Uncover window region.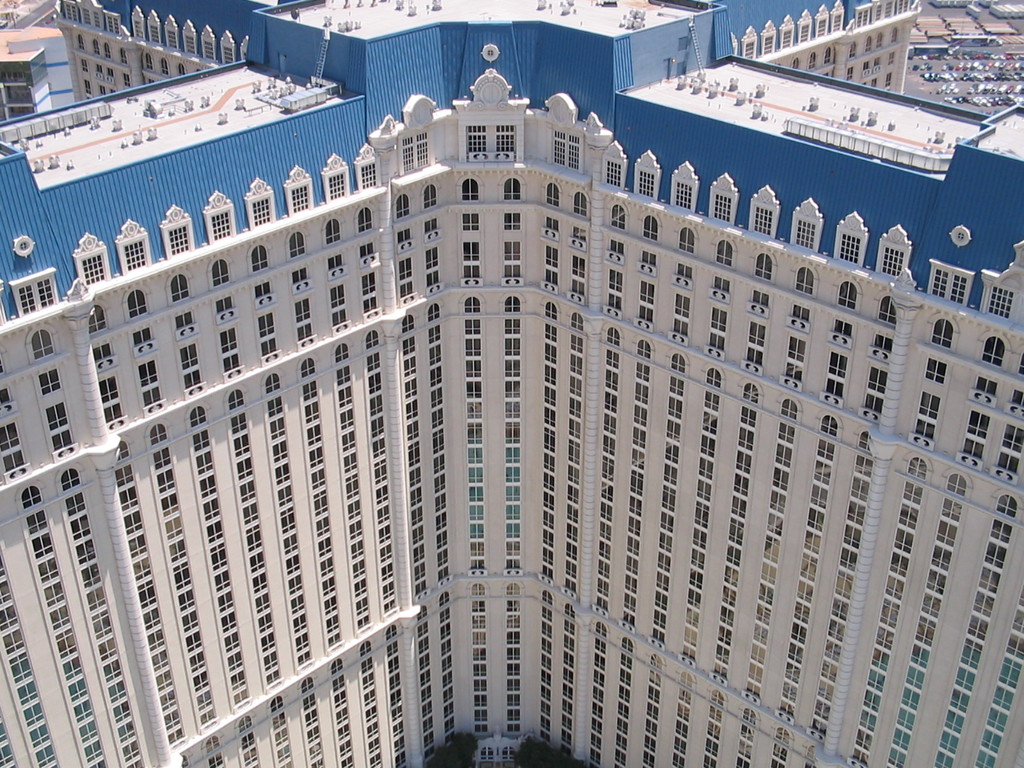
Uncovered: <region>194, 472, 214, 498</region>.
